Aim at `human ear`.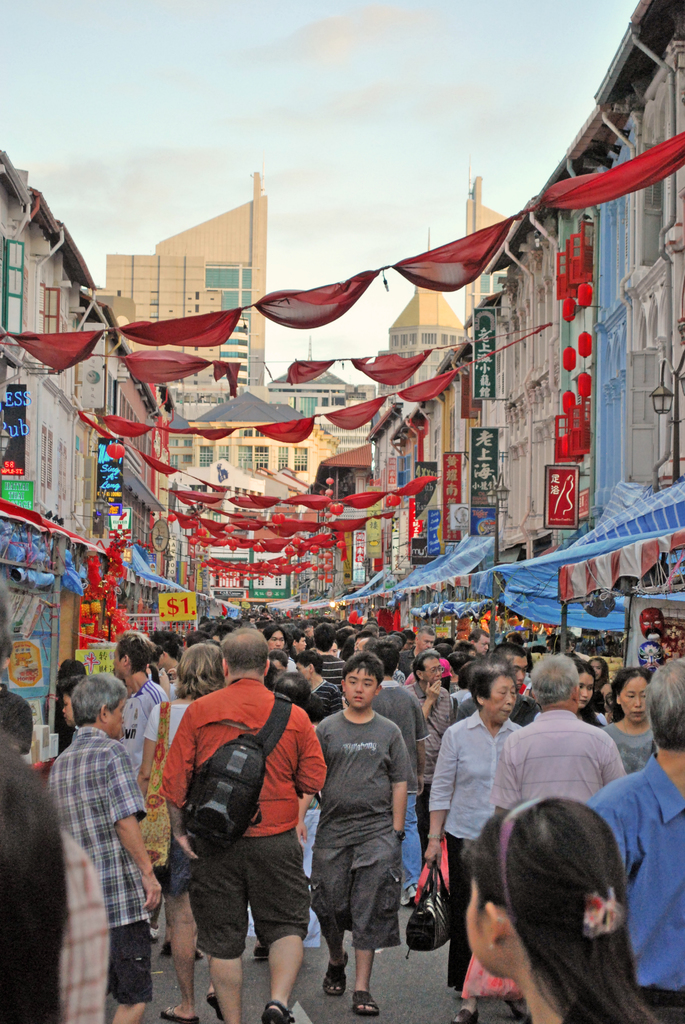
Aimed at l=98, t=700, r=107, b=724.
